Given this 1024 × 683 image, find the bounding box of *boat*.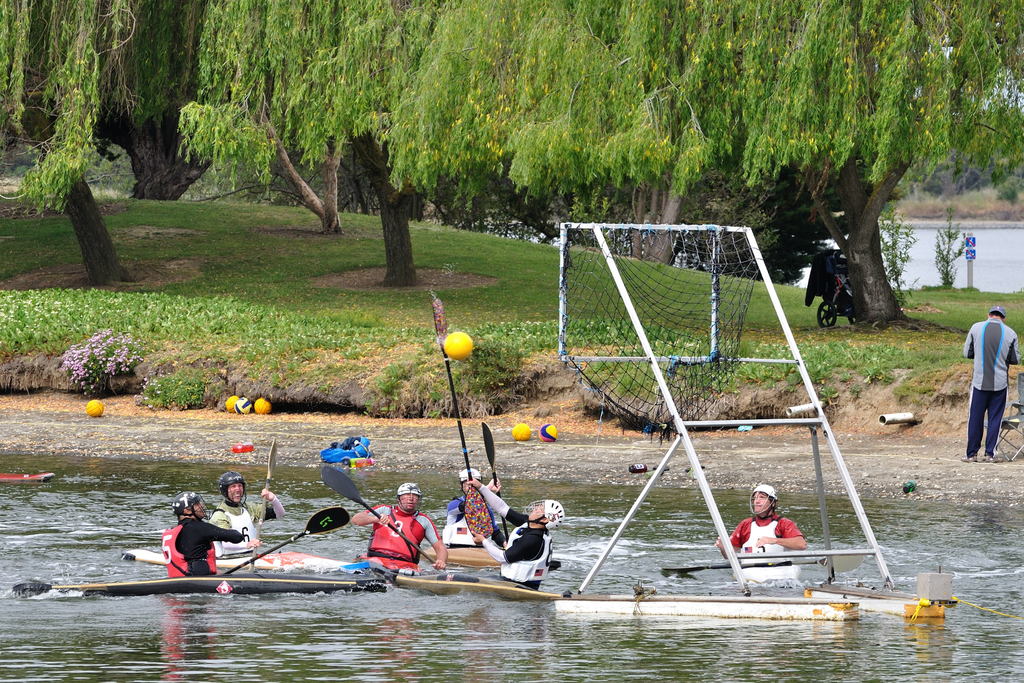
detection(7, 575, 388, 597).
